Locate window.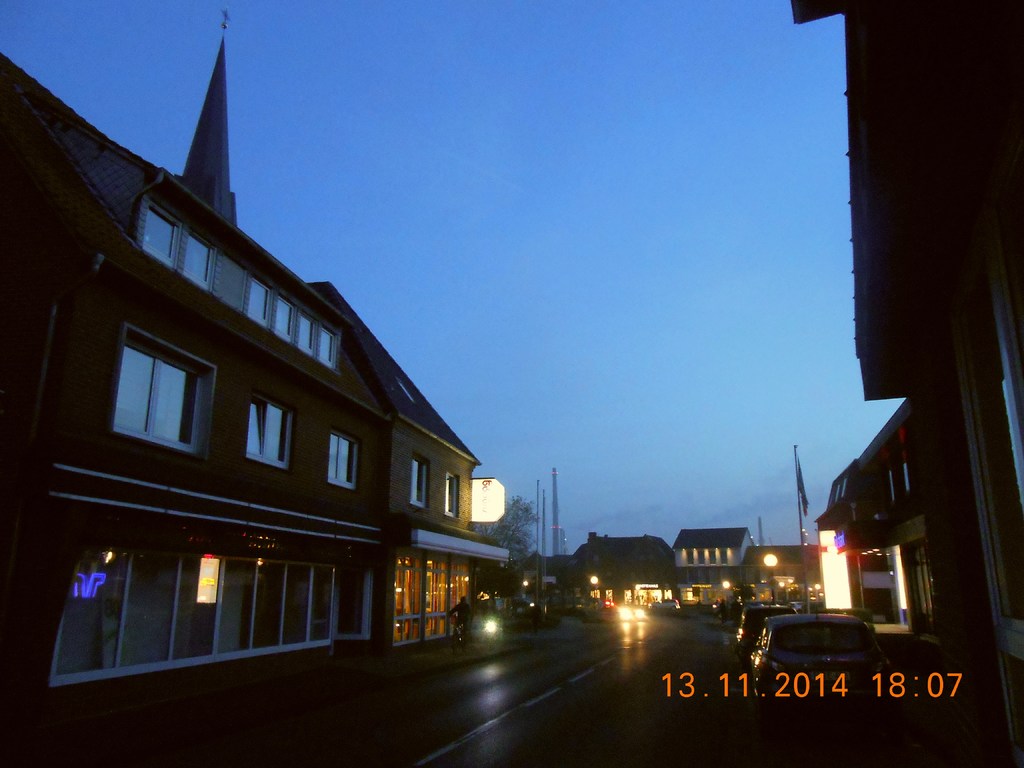
Bounding box: region(403, 452, 429, 508).
